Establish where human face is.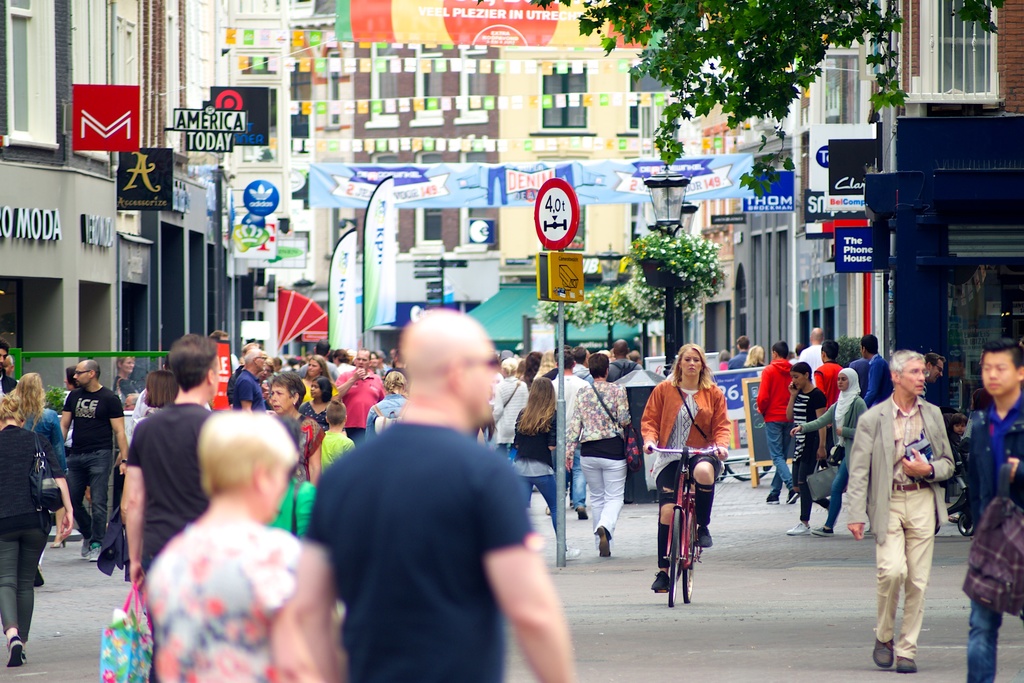
Established at (x1=120, y1=354, x2=136, y2=372).
